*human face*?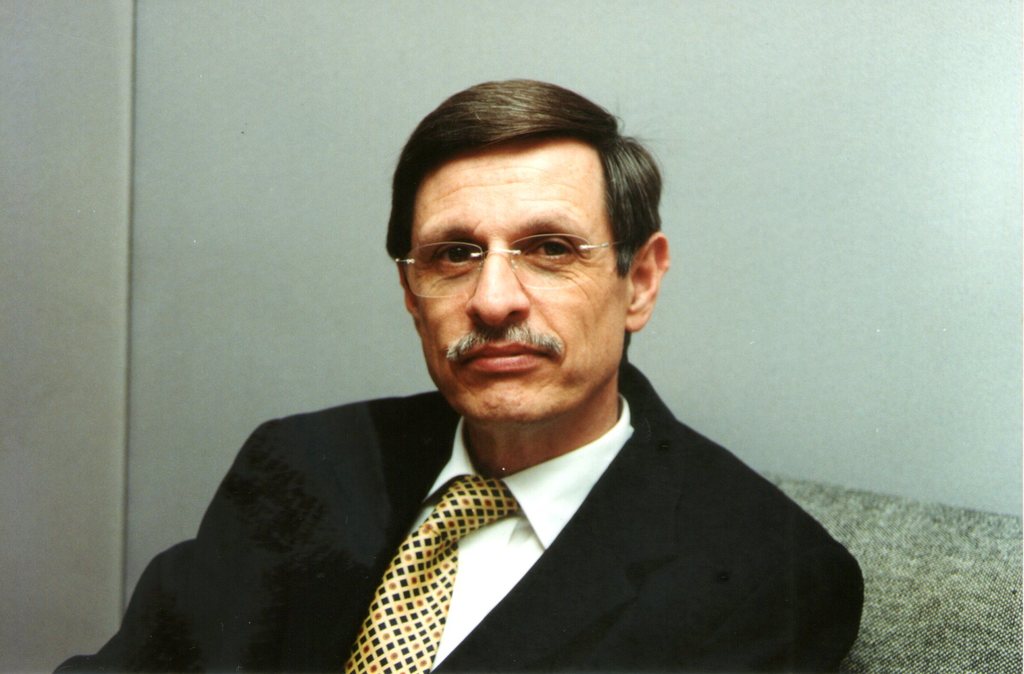
387,145,632,432
